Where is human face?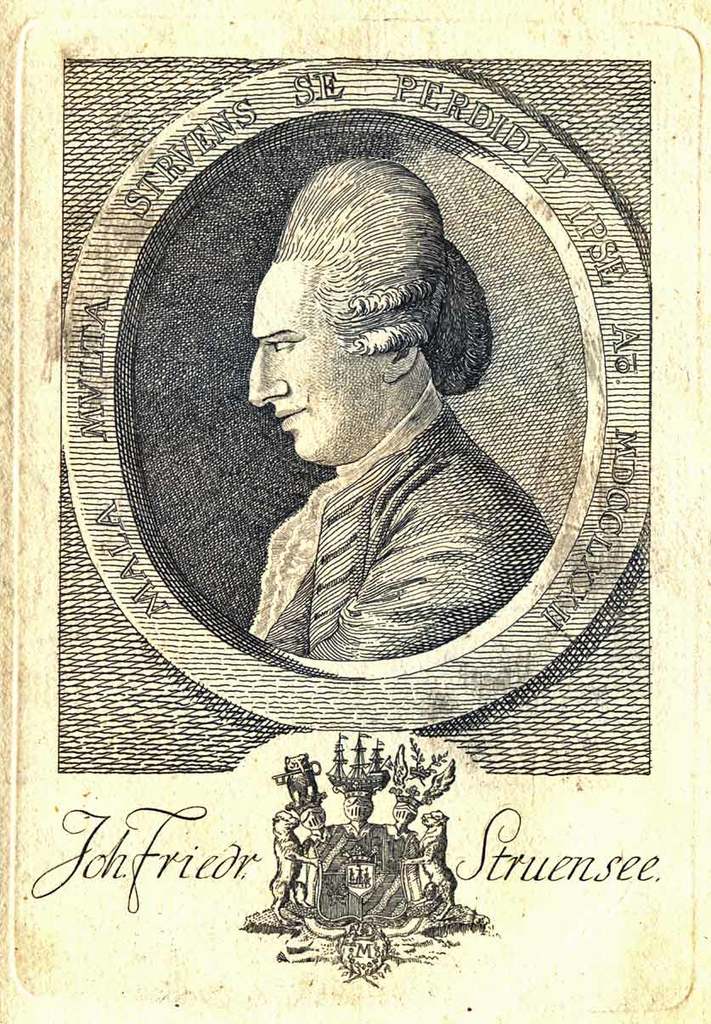
249,263,385,471.
